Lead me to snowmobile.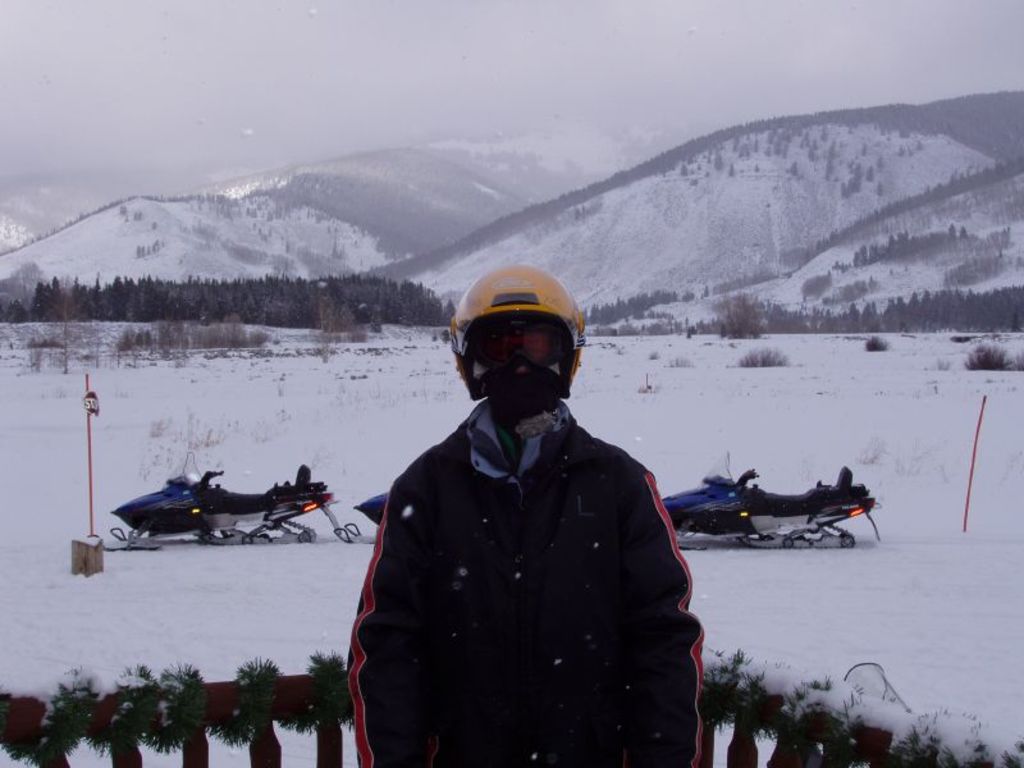
Lead to x1=659 y1=452 x2=881 y2=552.
